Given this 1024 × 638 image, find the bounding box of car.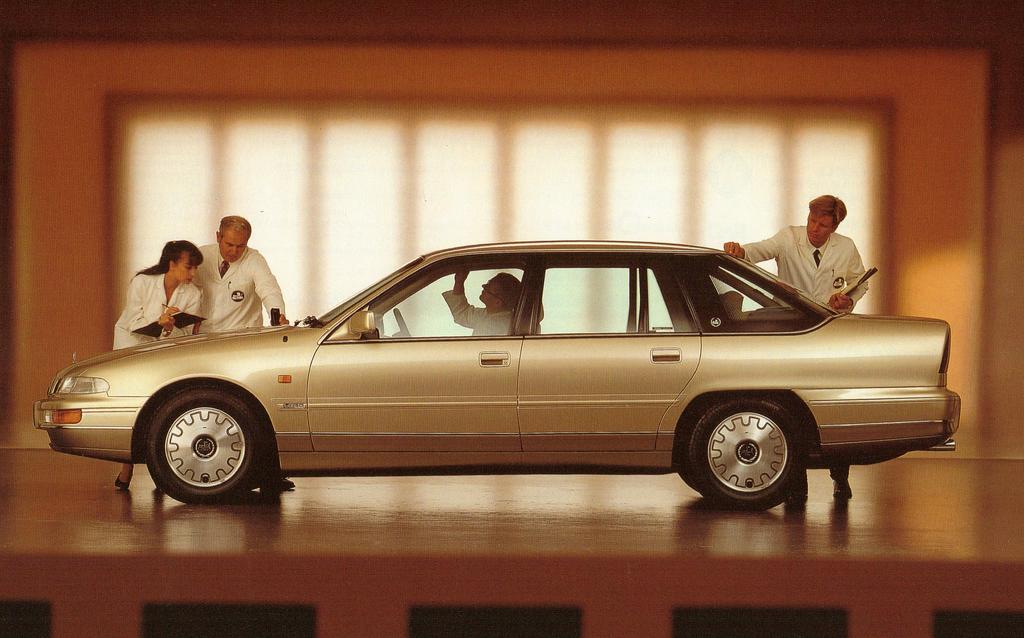
rect(32, 242, 964, 513).
